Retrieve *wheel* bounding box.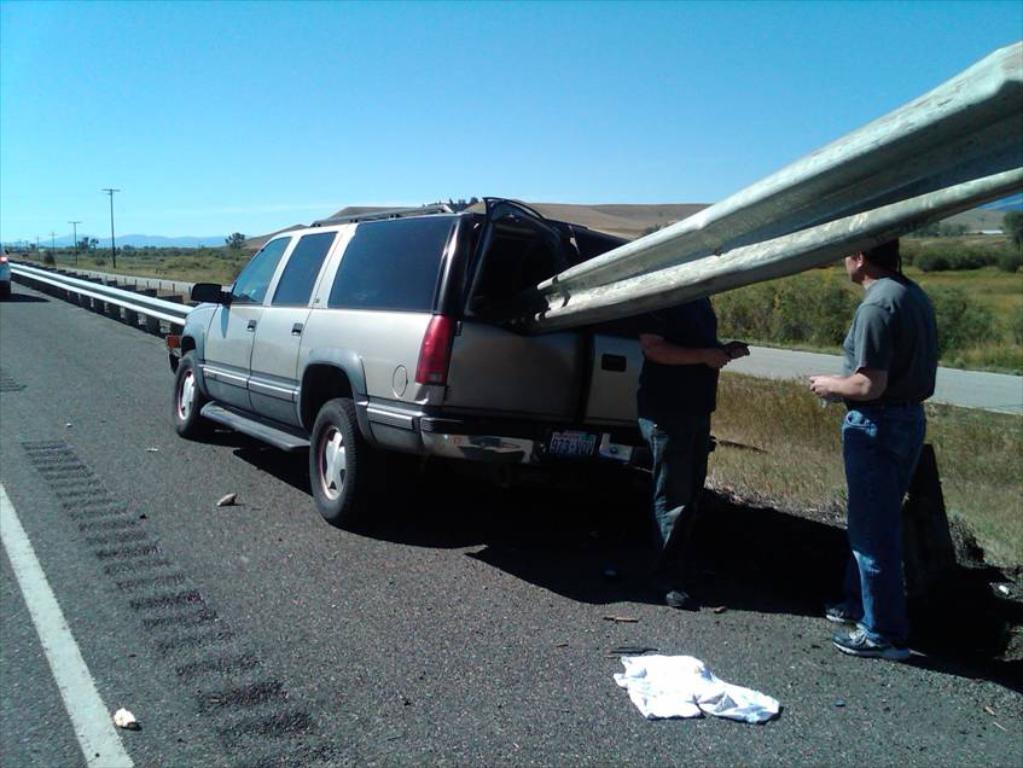
Bounding box: box=[173, 351, 210, 437].
